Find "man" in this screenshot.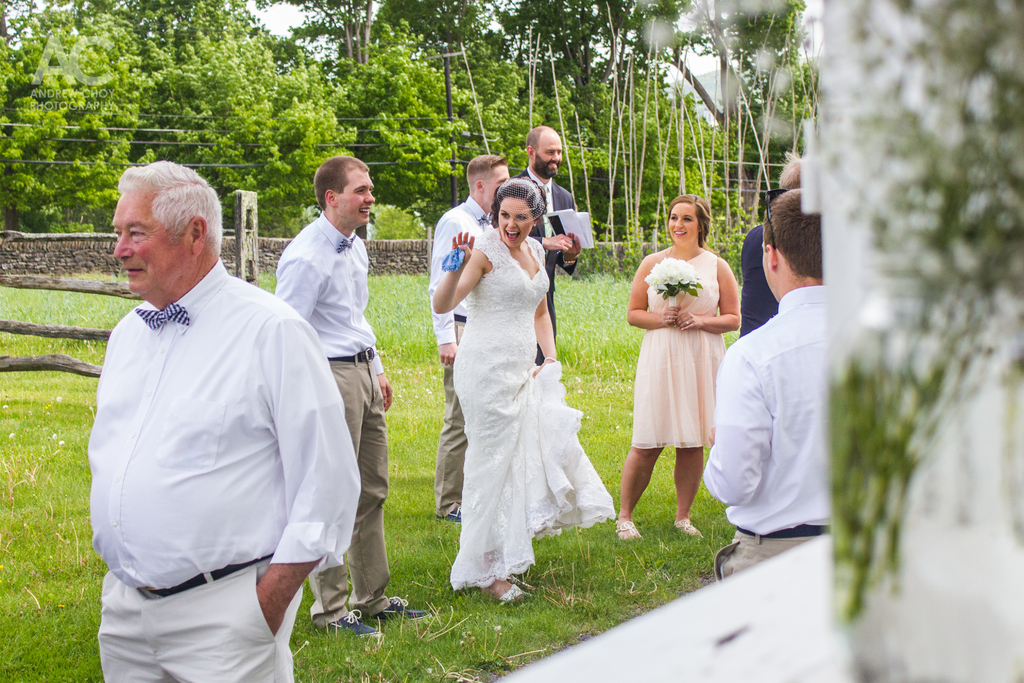
The bounding box for "man" is (left=420, top=152, right=511, bottom=530).
